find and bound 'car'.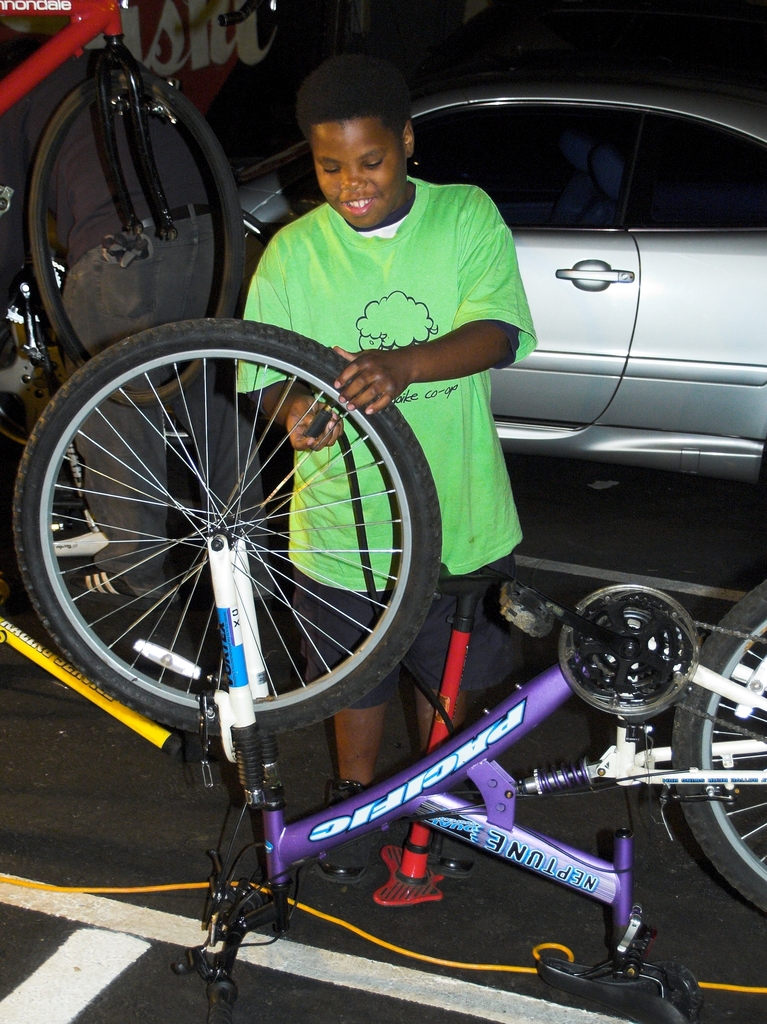
Bound: rect(230, 77, 766, 522).
